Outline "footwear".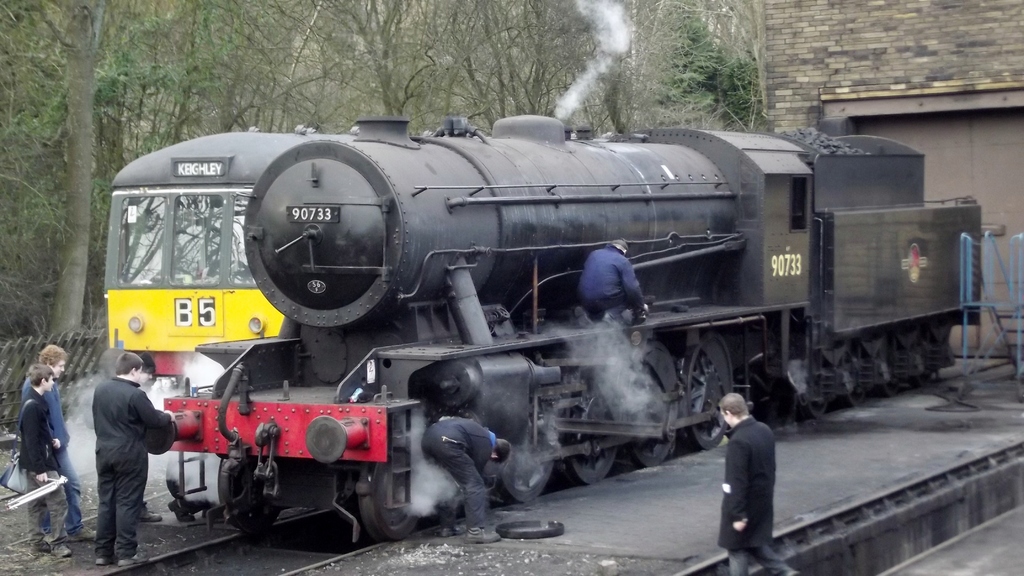
Outline: [56,541,66,558].
